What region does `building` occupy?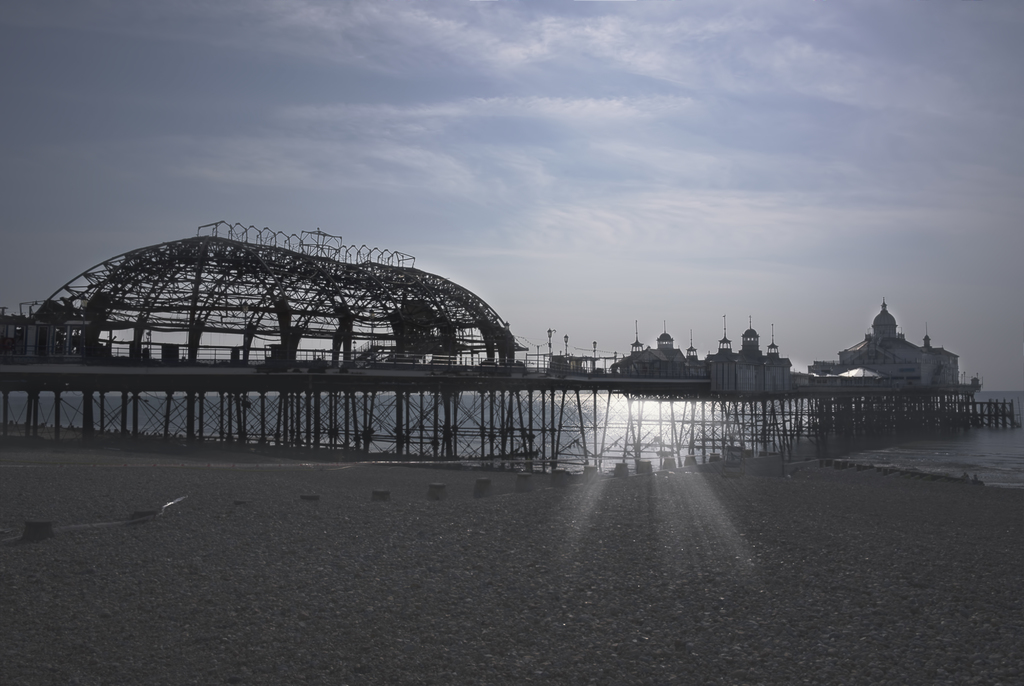
(x1=708, y1=314, x2=794, y2=394).
